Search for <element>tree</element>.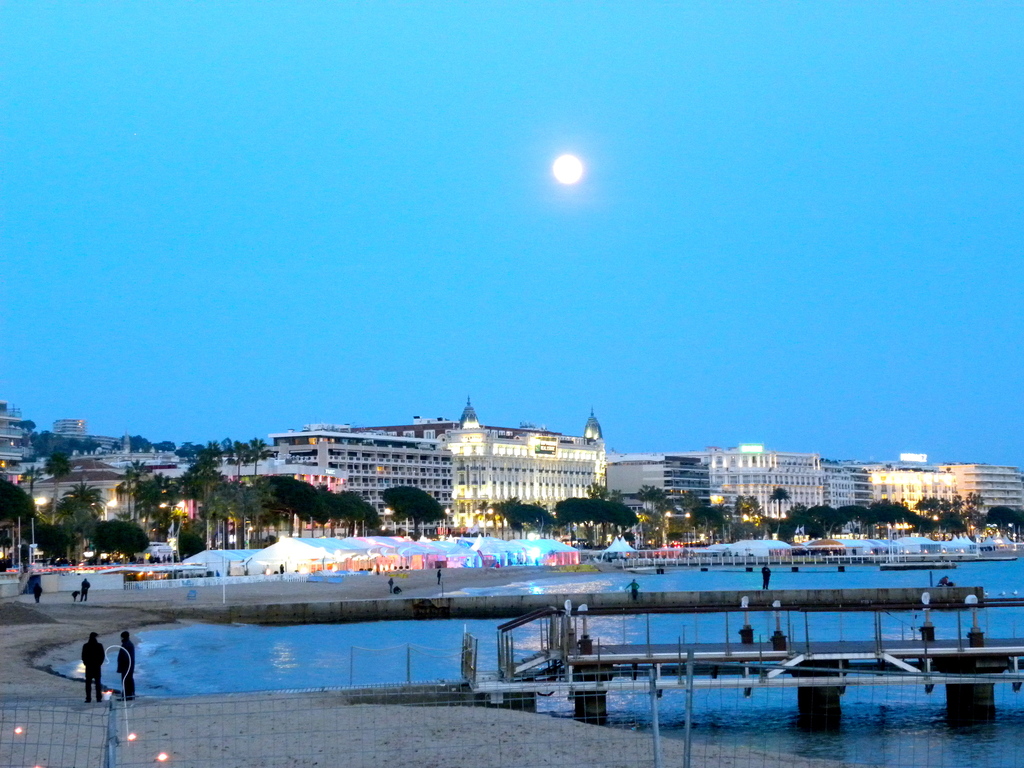
Found at (4,427,106,474).
